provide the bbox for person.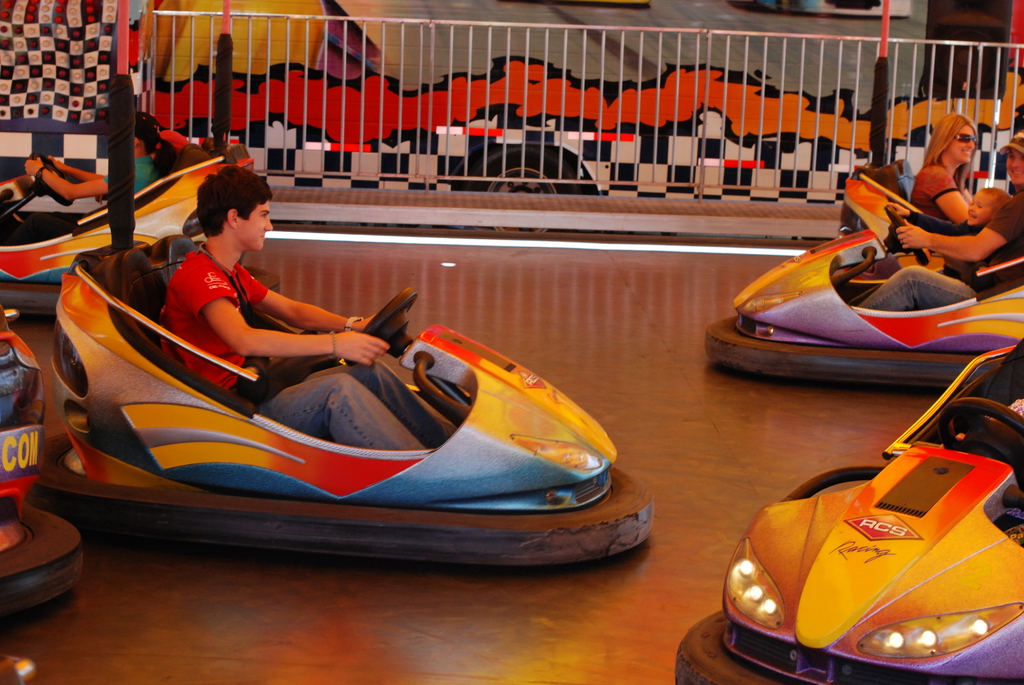
[911,107,977,227].
